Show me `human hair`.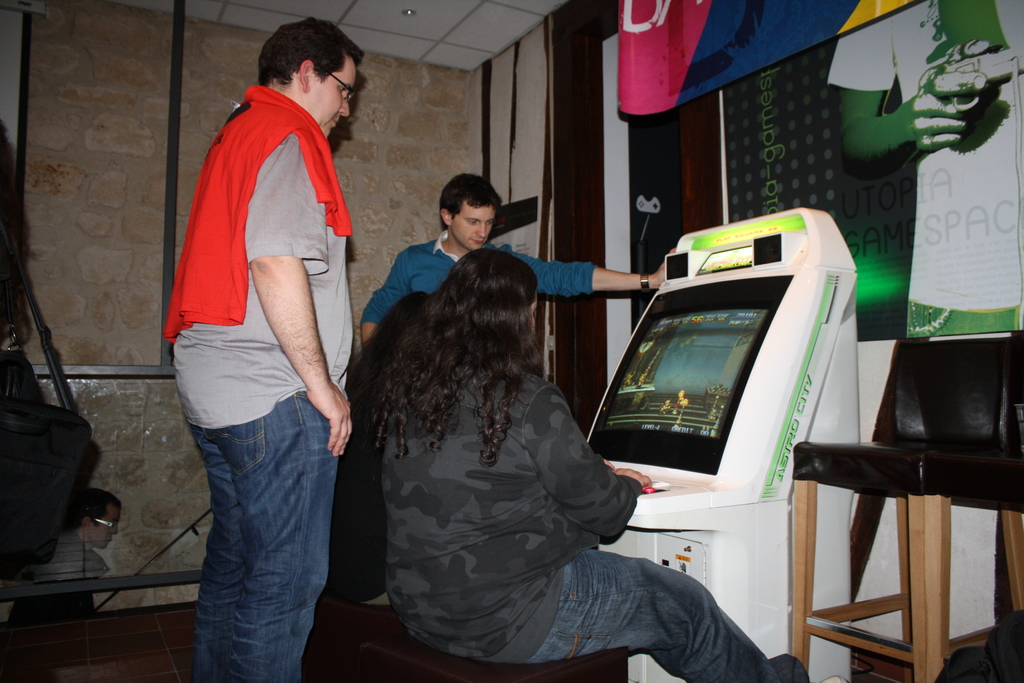
`human hair` is here: bbox(444, 173, 501, 231).
